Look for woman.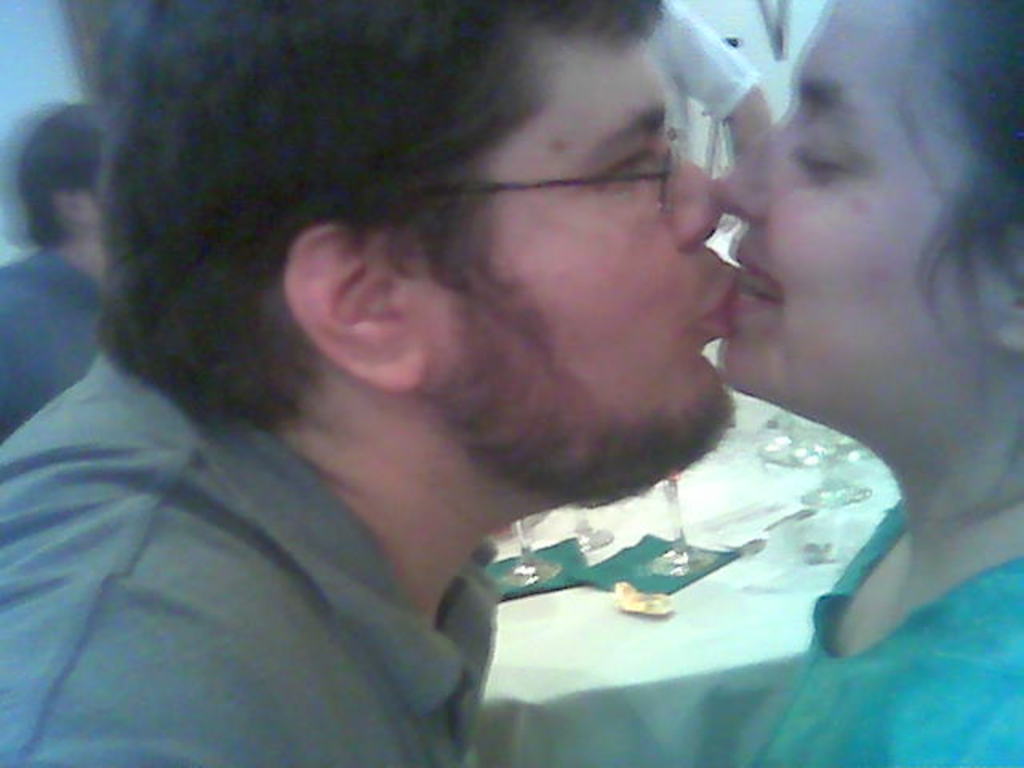
Found: detection(693, 0, 1023, 675).
